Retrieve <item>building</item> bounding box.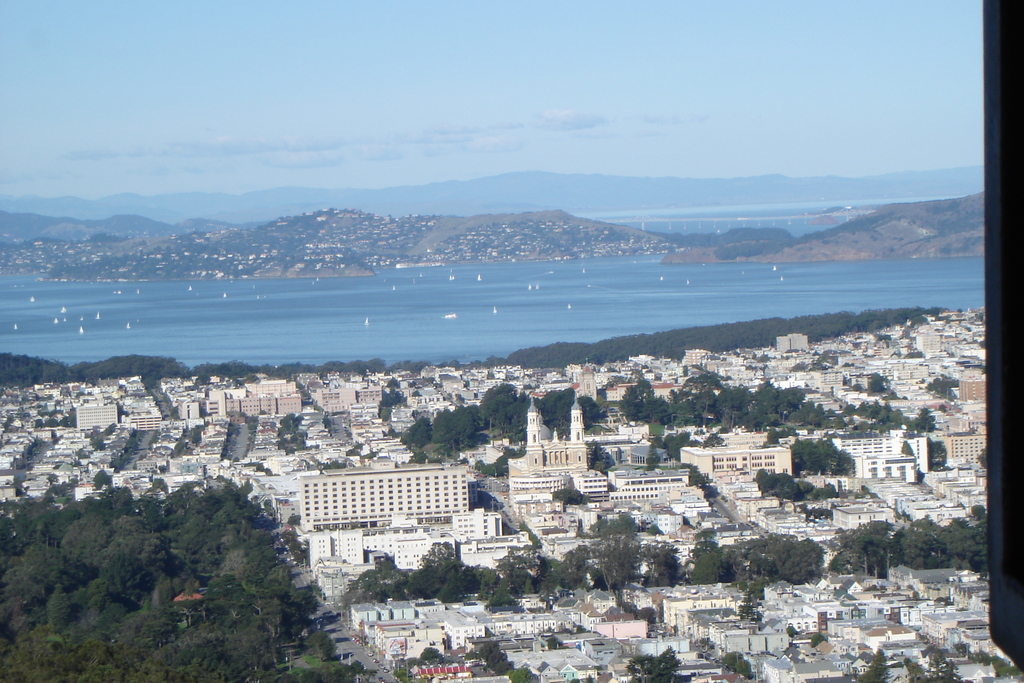
Bounding box: pyautogui.locateOnScreen(303, 472, 477, 537).
